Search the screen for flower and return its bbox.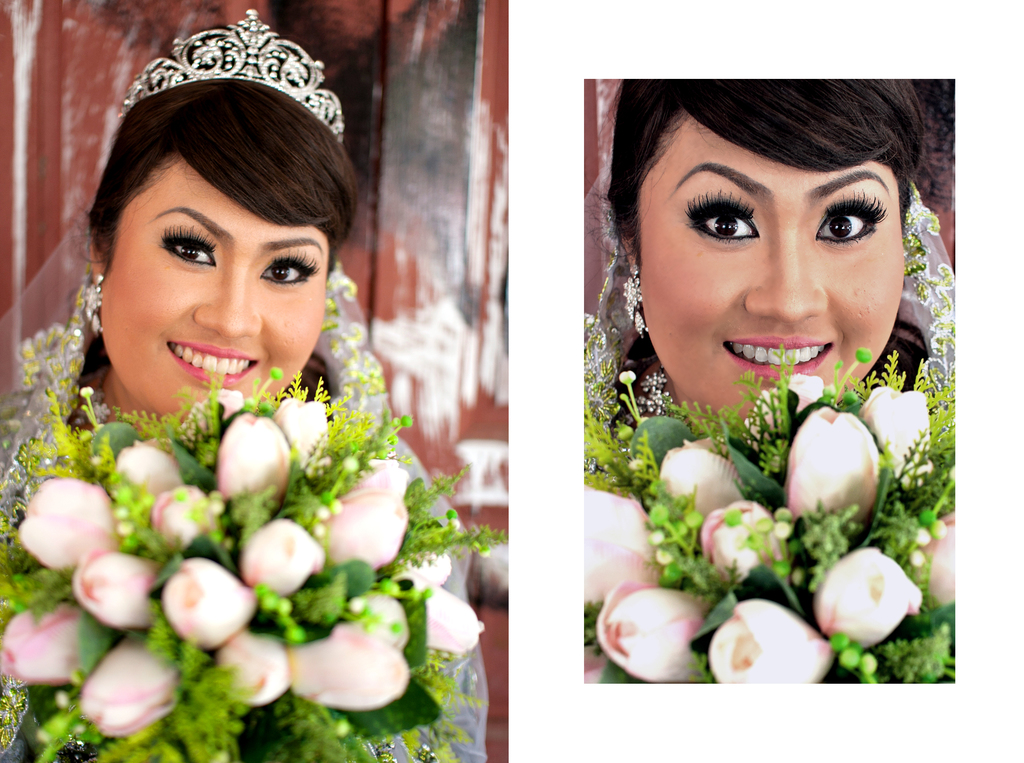
Found: x1=119, y1=440, x2=181, y2=499.
